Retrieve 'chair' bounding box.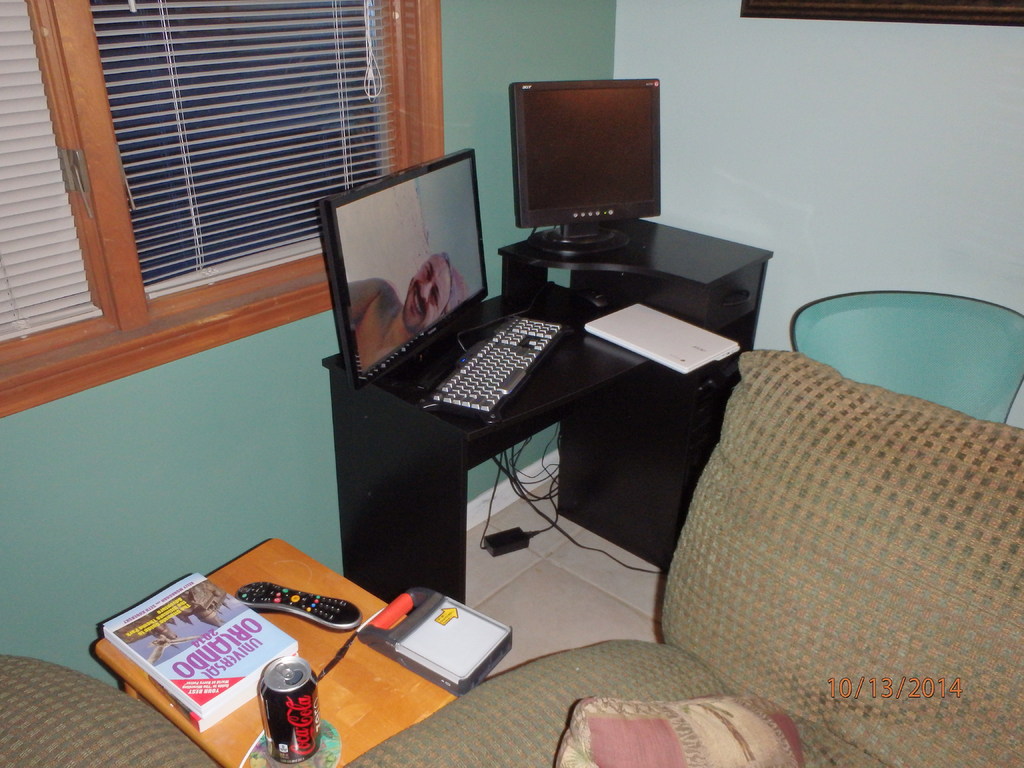
Bounding box: BBox(783, 285, 1023, 431).
